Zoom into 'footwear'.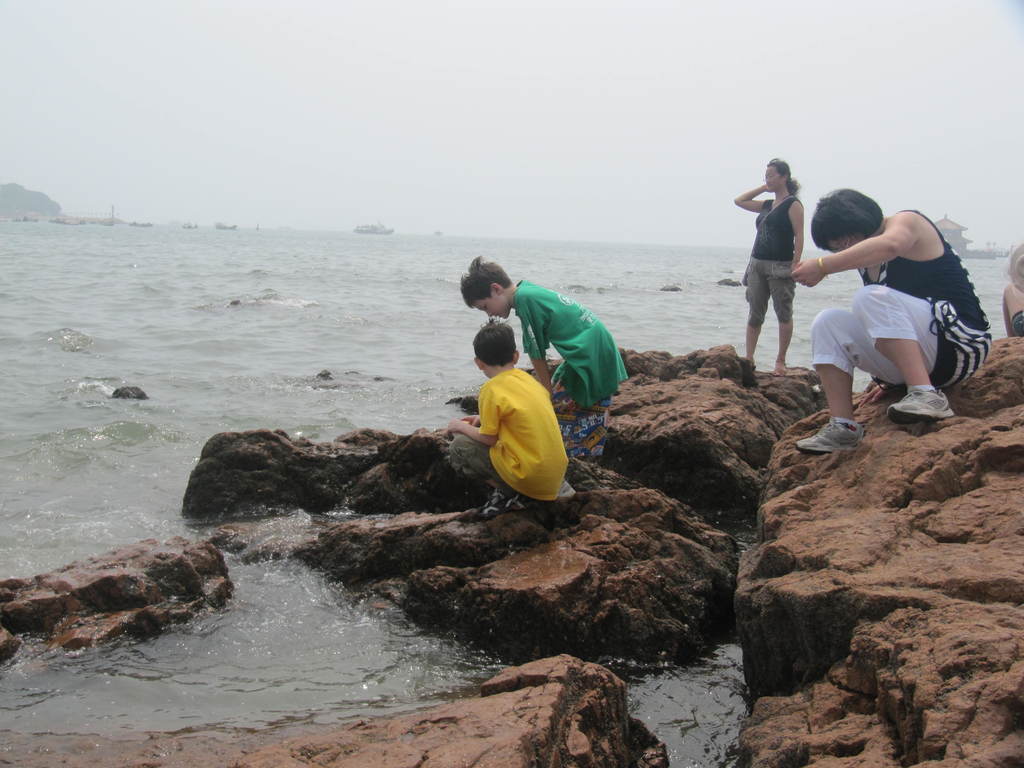
Zoom target: pyautogui.locateOnScreen(507, 490, 534, 514).
